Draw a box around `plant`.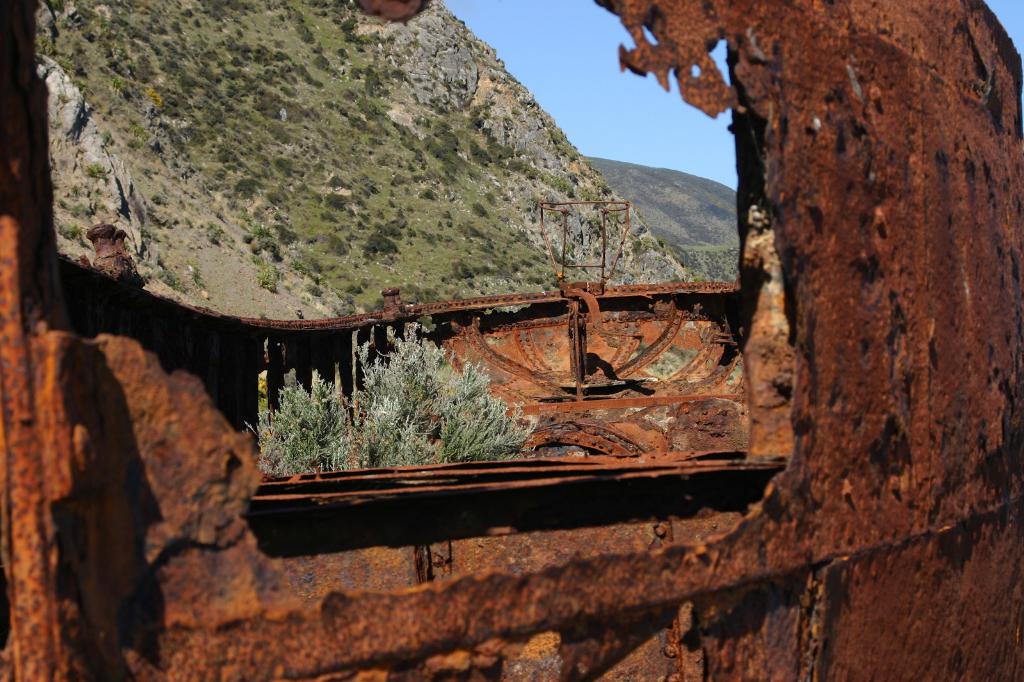
bbox=[260, 266, 278, 290].
